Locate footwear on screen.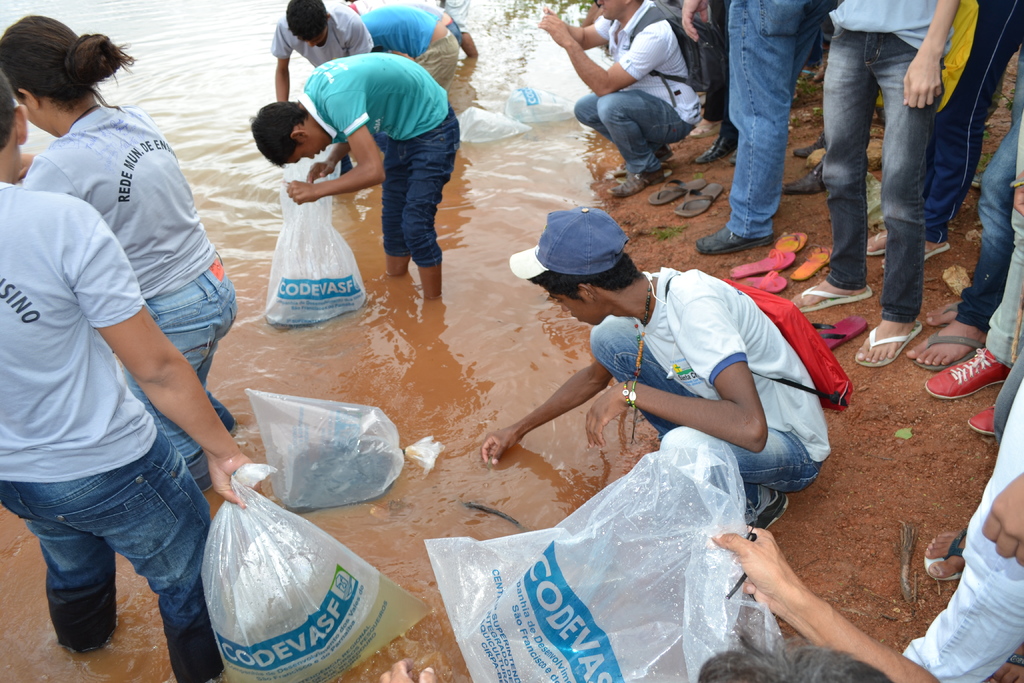
On screen at box=[944, 328, 1005, 410].
